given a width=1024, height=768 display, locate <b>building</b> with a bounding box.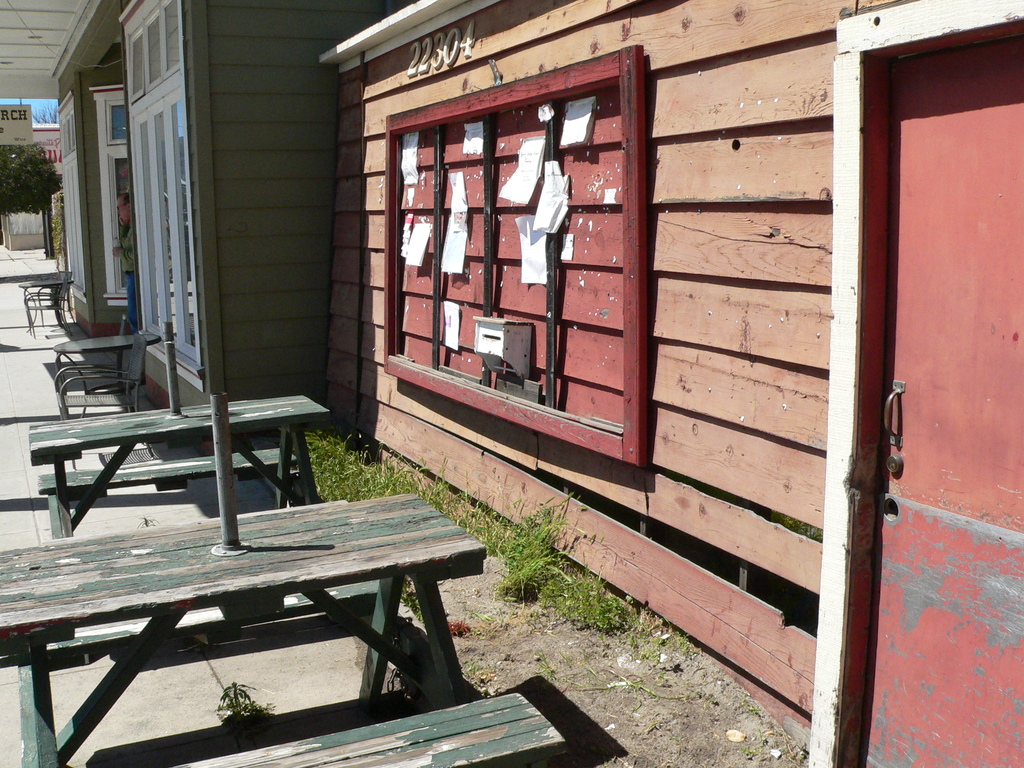
Located: x1=317, y1=0, x2=1023, y2=767.
